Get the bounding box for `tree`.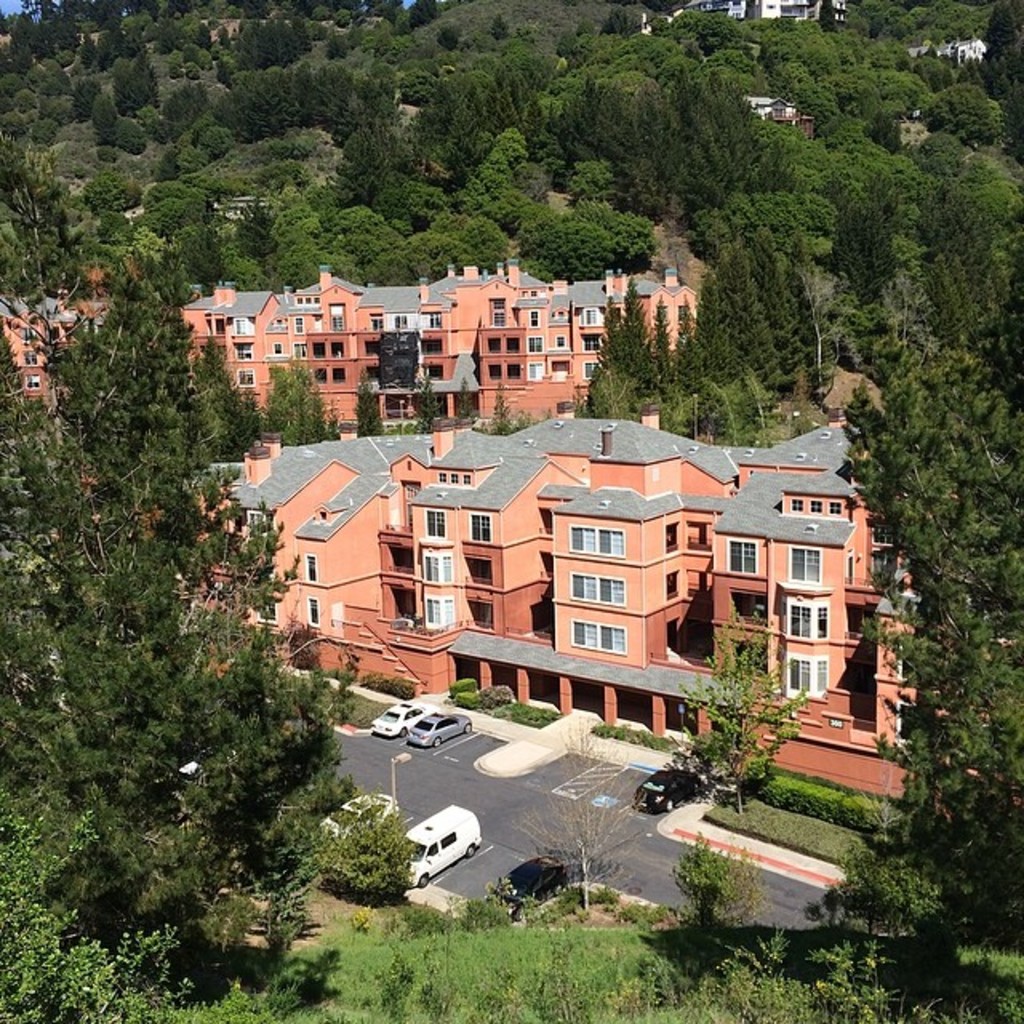
[x1=0, y1=230, x2=363, y2=930].
